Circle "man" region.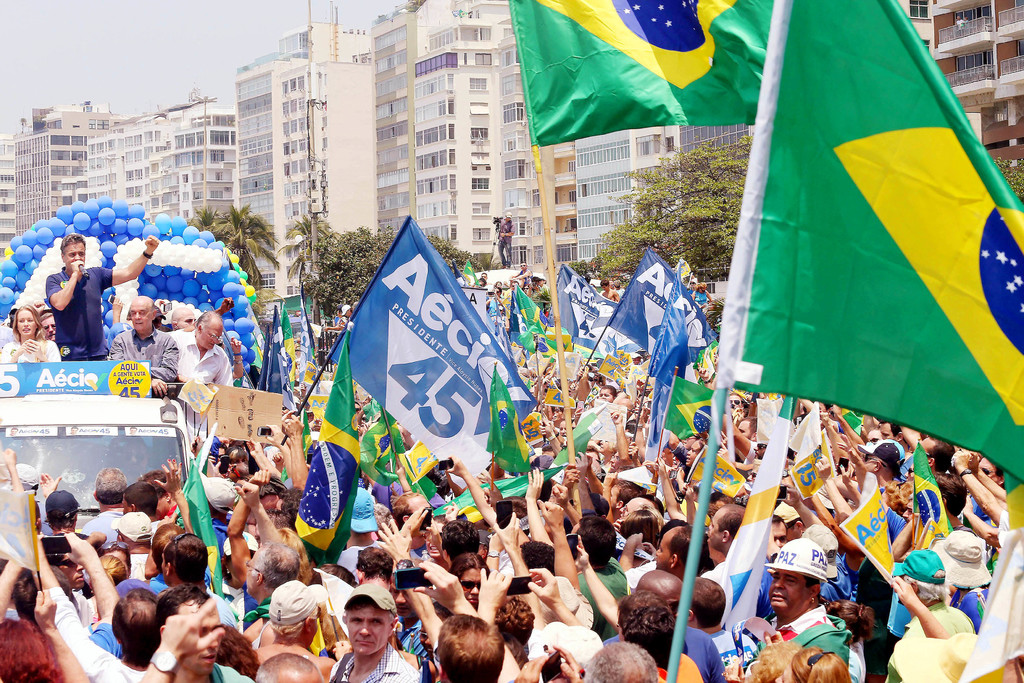
Region: {"x1": 878, "y1": 420, "x2": 918, "y2": 483}.
